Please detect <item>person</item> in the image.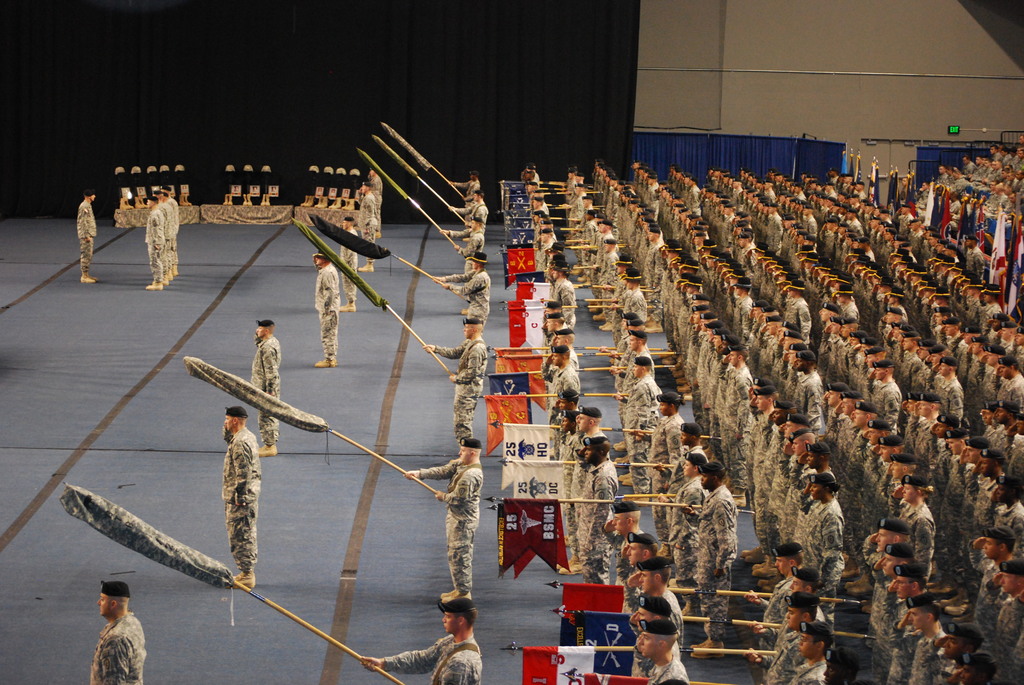
box(544, 361, 581, 425).
